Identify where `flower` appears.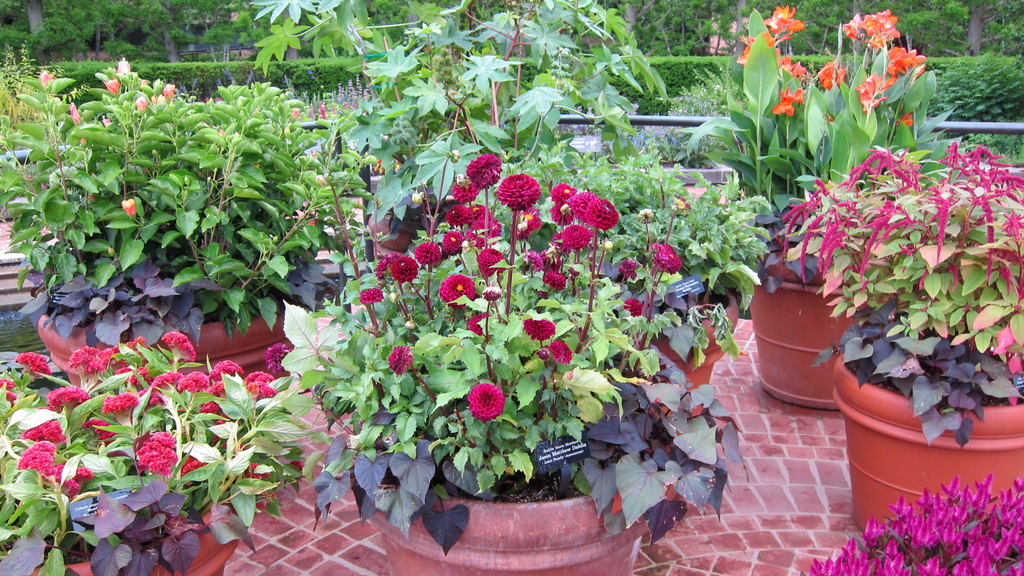
Appears at {"x1": 787, "y1": 56, "x2": 813, "y2": 83}.
